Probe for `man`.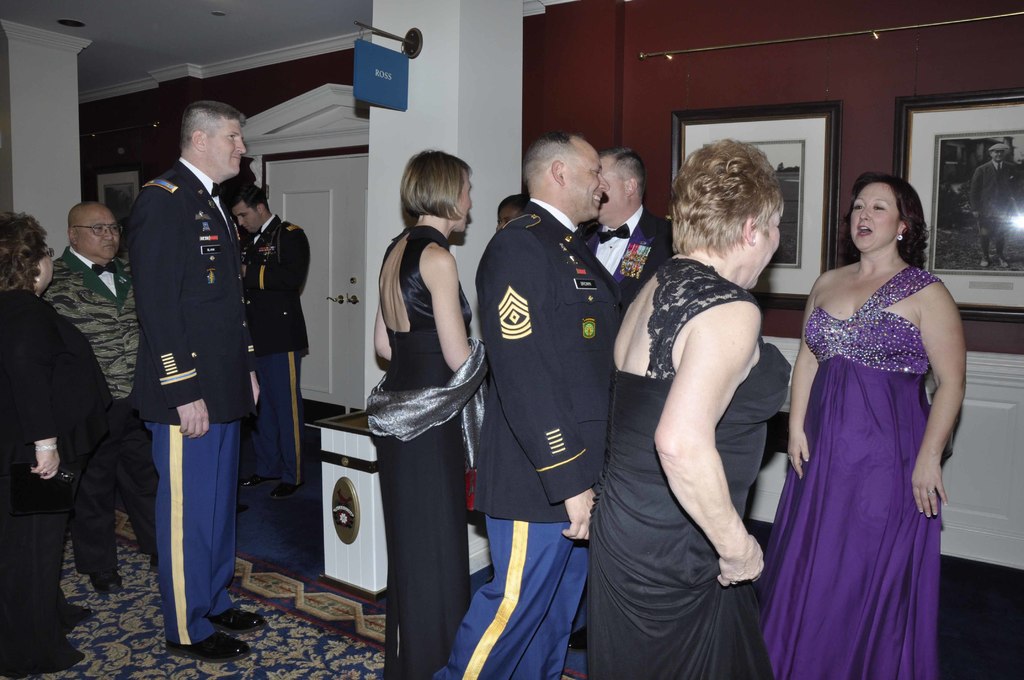
Probe result: 228:176:312:514.
